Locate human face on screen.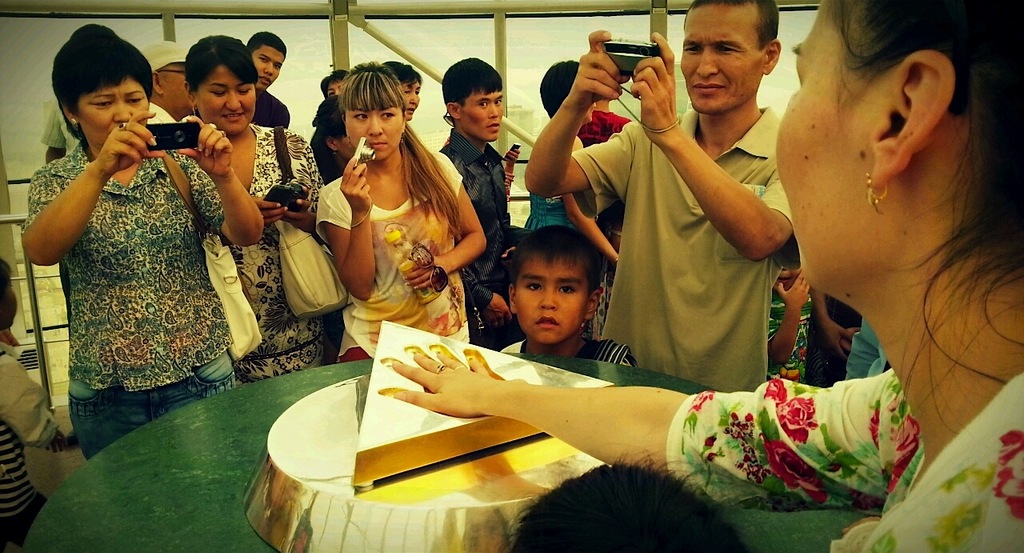
On screen at {"left": 518, "top": 259, "right": 582, "bottom": 339}.
